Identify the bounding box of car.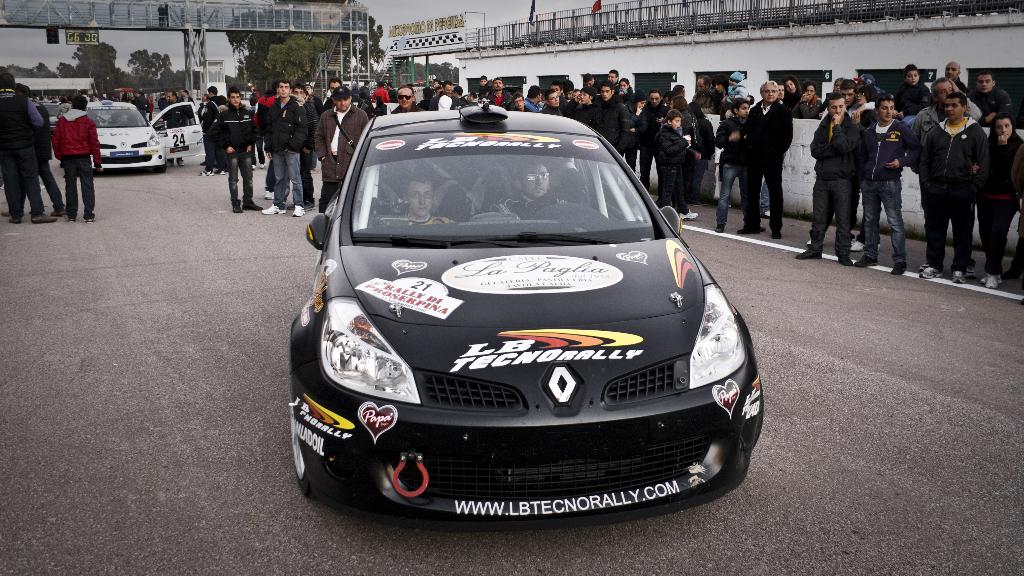
x1=285 y1=100 x2=767 y2=537.
